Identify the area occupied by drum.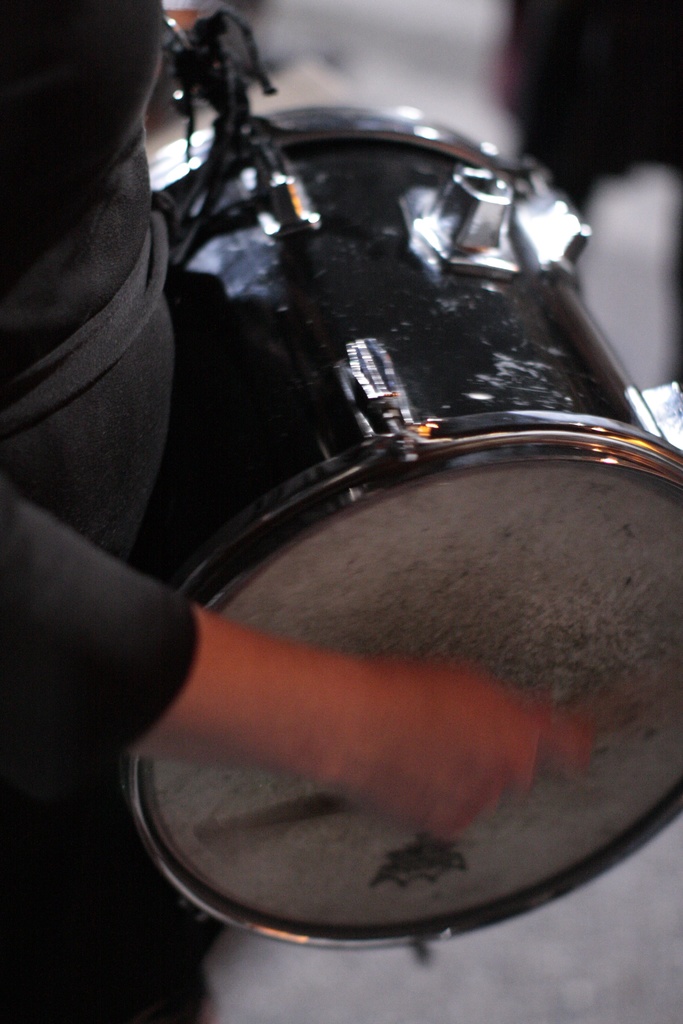
Area: select_region(10, 0, 682, 884).
